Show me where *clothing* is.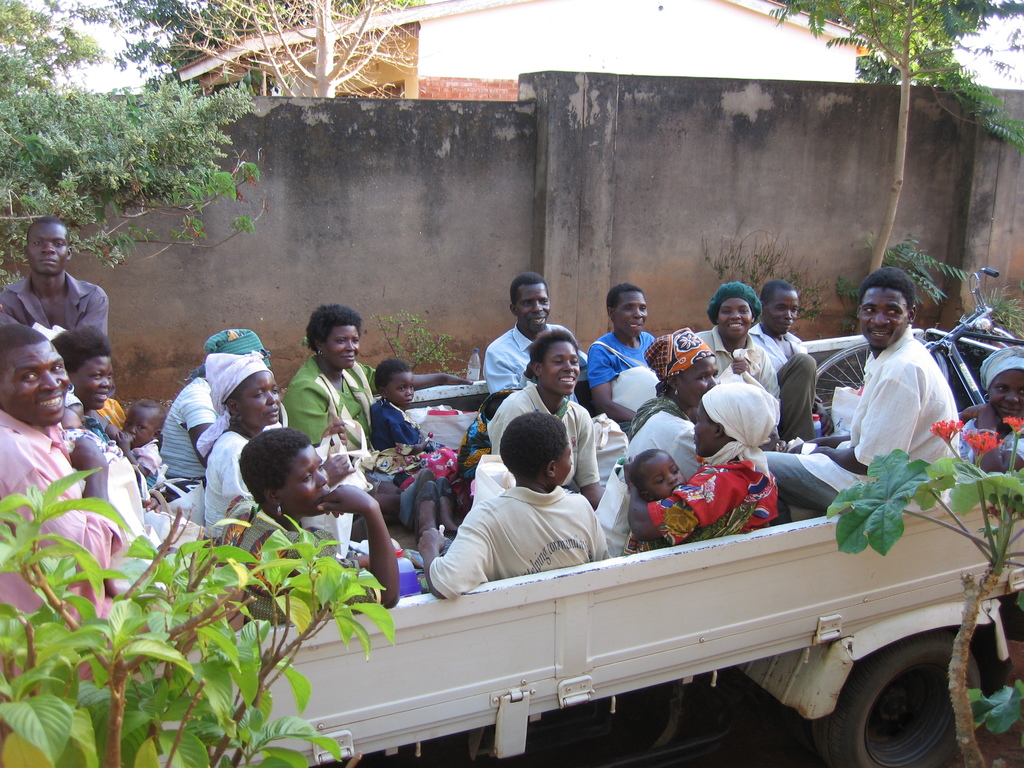
*clothing* is at 149 324 266 494.
